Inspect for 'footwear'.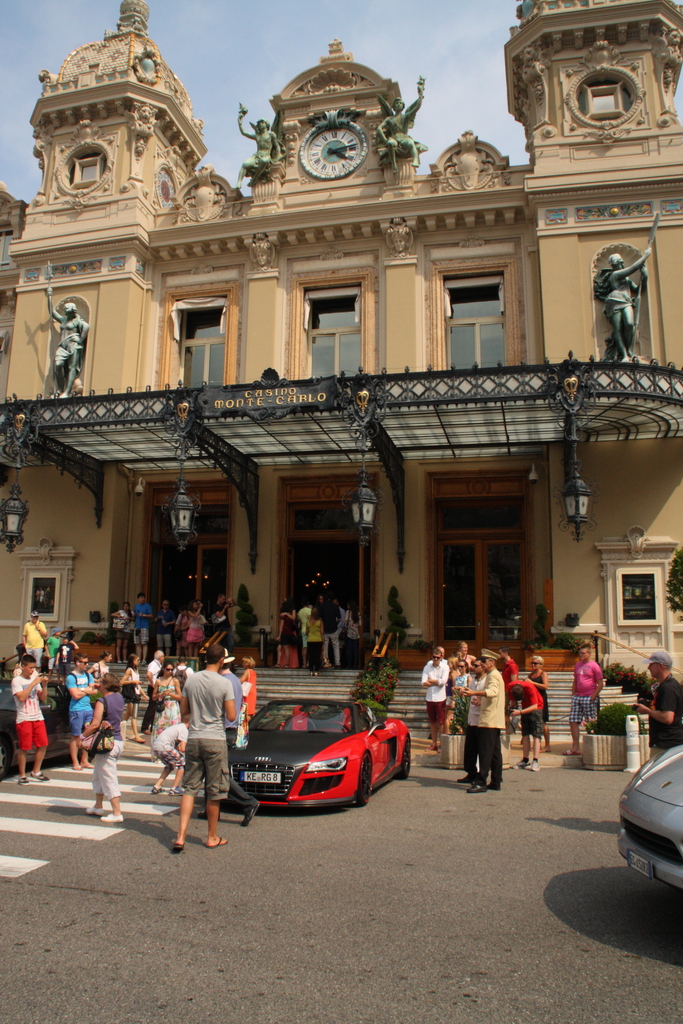
Inspection: box(207, 836, 229, 850).
